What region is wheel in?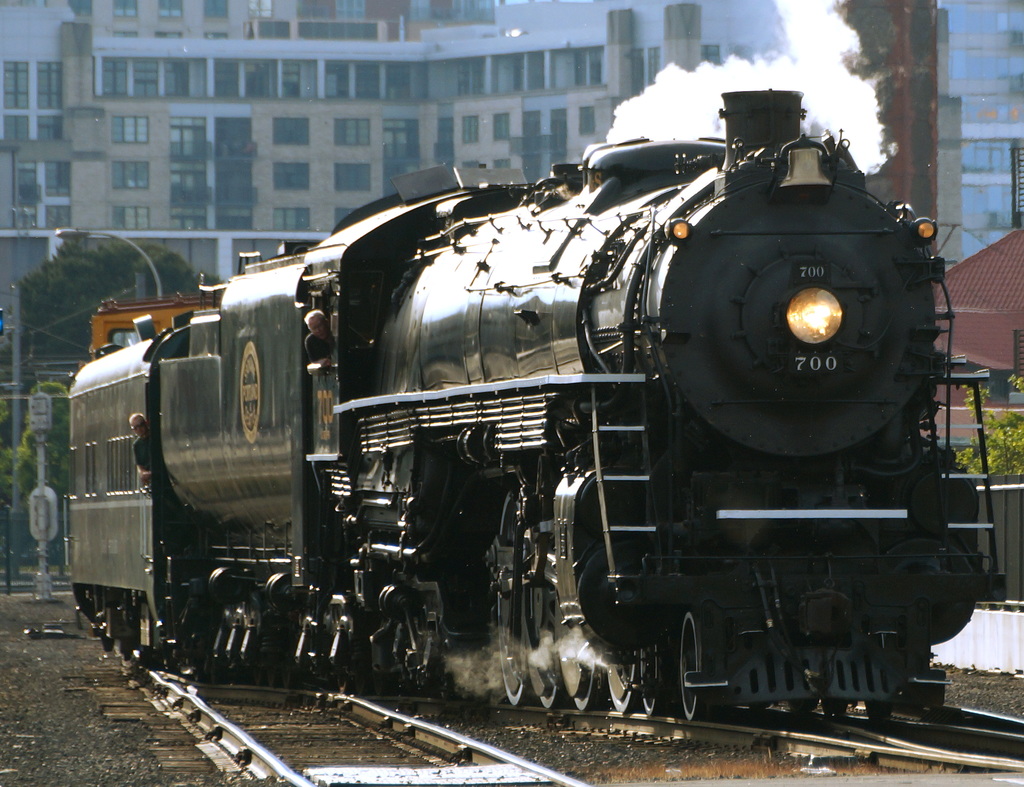
(x1=792, y1=699, x2=815, y2=713).
